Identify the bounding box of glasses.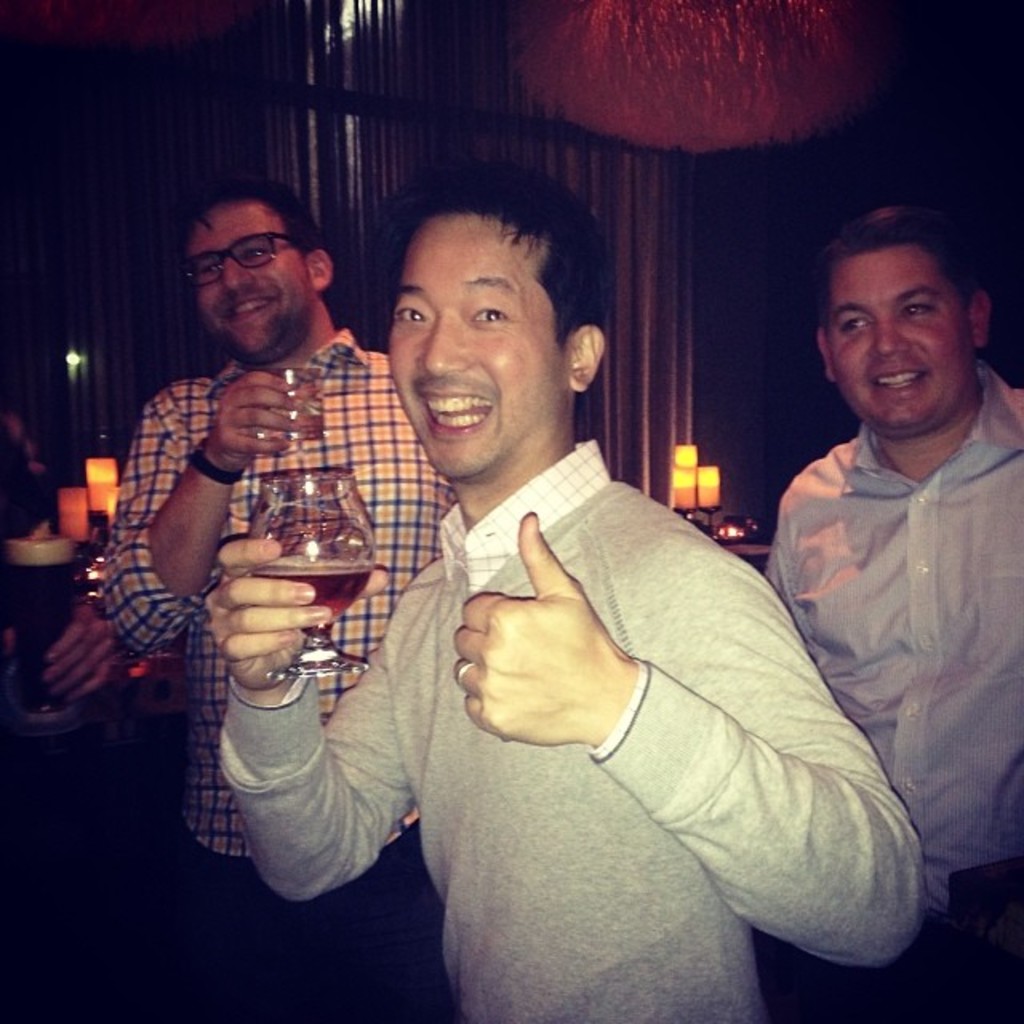
170,229,306,286.
